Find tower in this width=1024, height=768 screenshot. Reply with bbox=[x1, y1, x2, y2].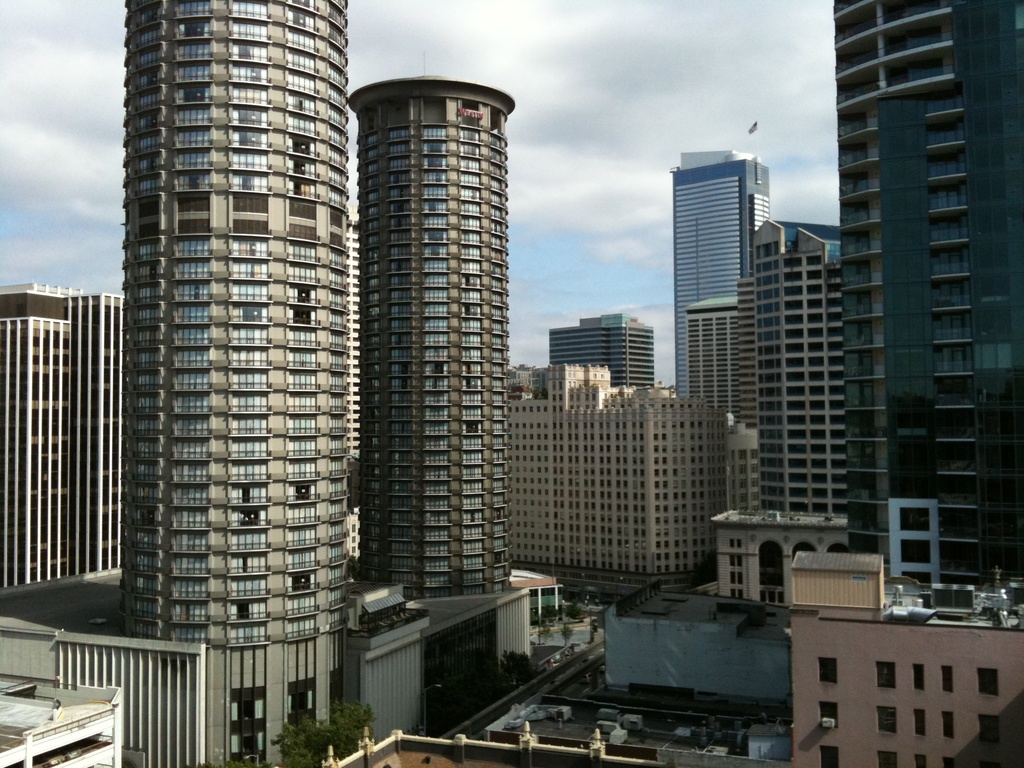
bbox=[86, 0, 380, 752].
